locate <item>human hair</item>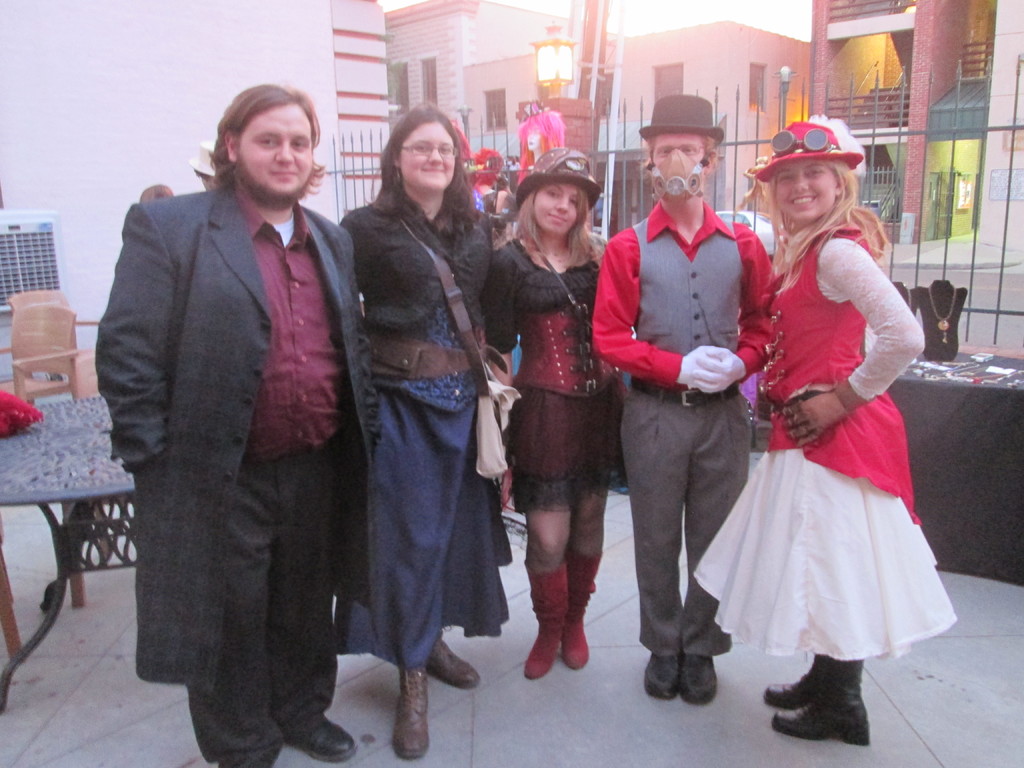
<box>204,83,328,199</box>
